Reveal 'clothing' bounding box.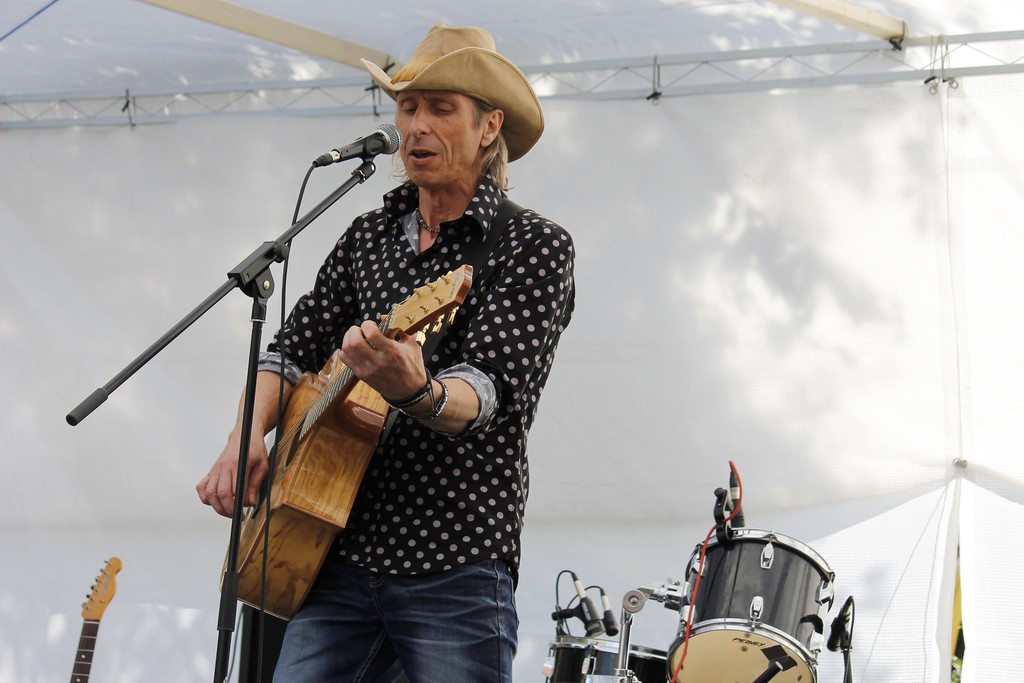
Revealed: bbox(234, 168, 571, 677).
